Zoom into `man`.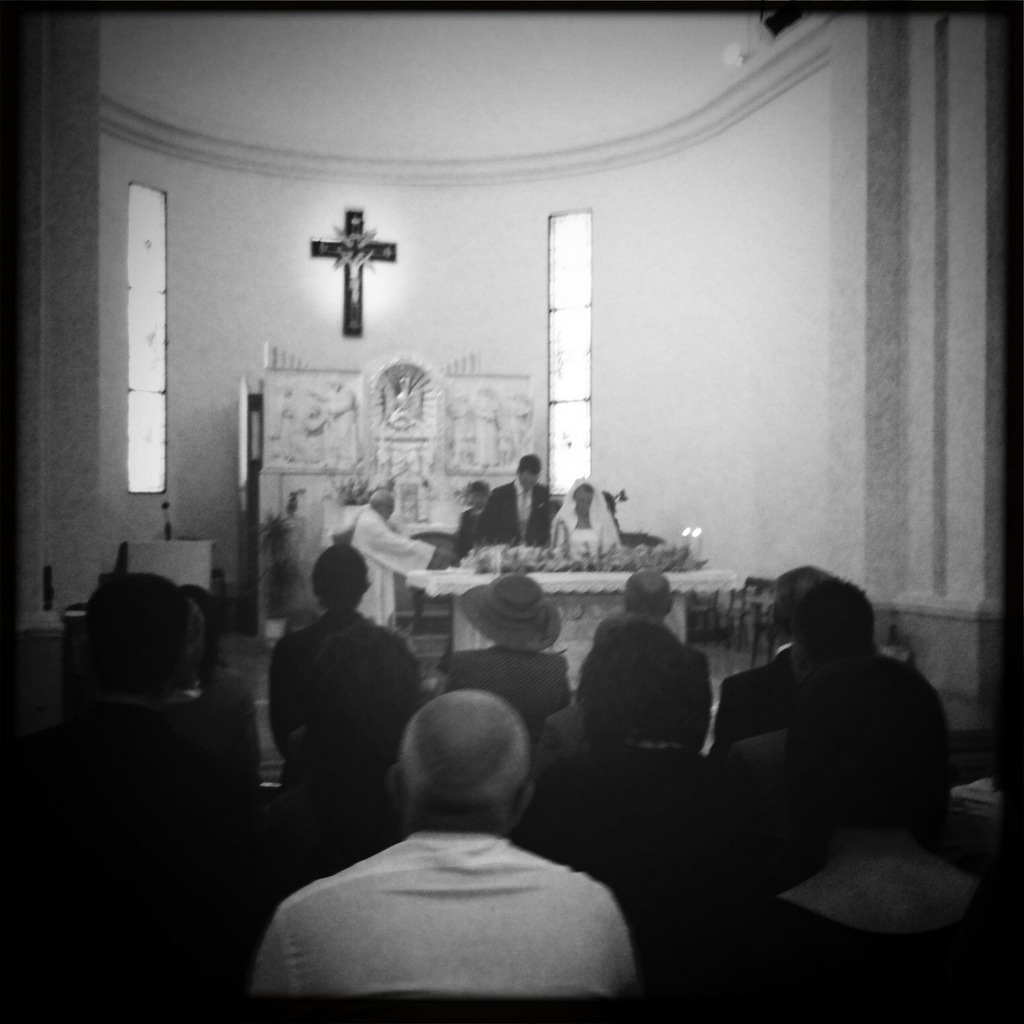
Zoom target: l=456, t=483, r=494, b=562.
